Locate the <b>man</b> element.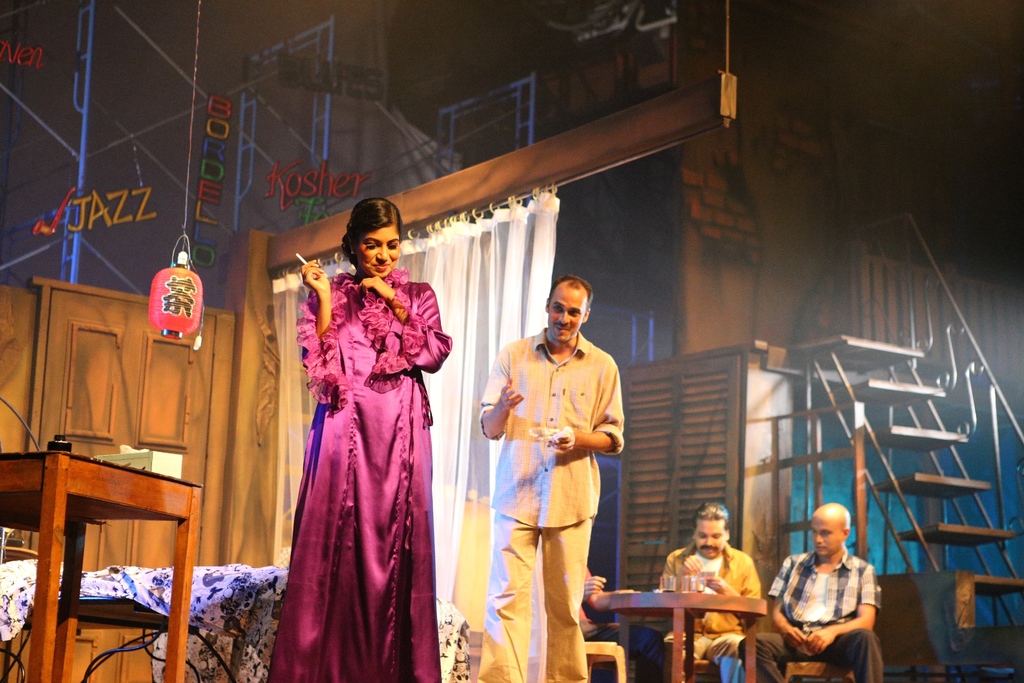
Element bbox: <bbox>483, 272, 637, 670</bbox>.
